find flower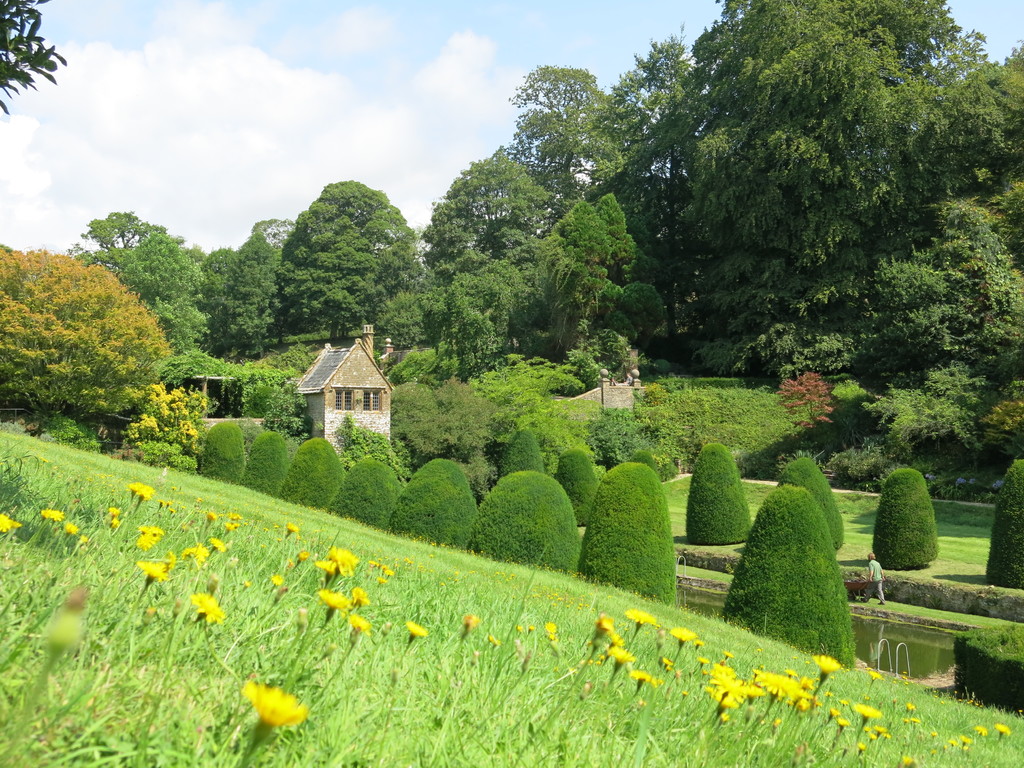
bbox(136, 522, 150, 534)
